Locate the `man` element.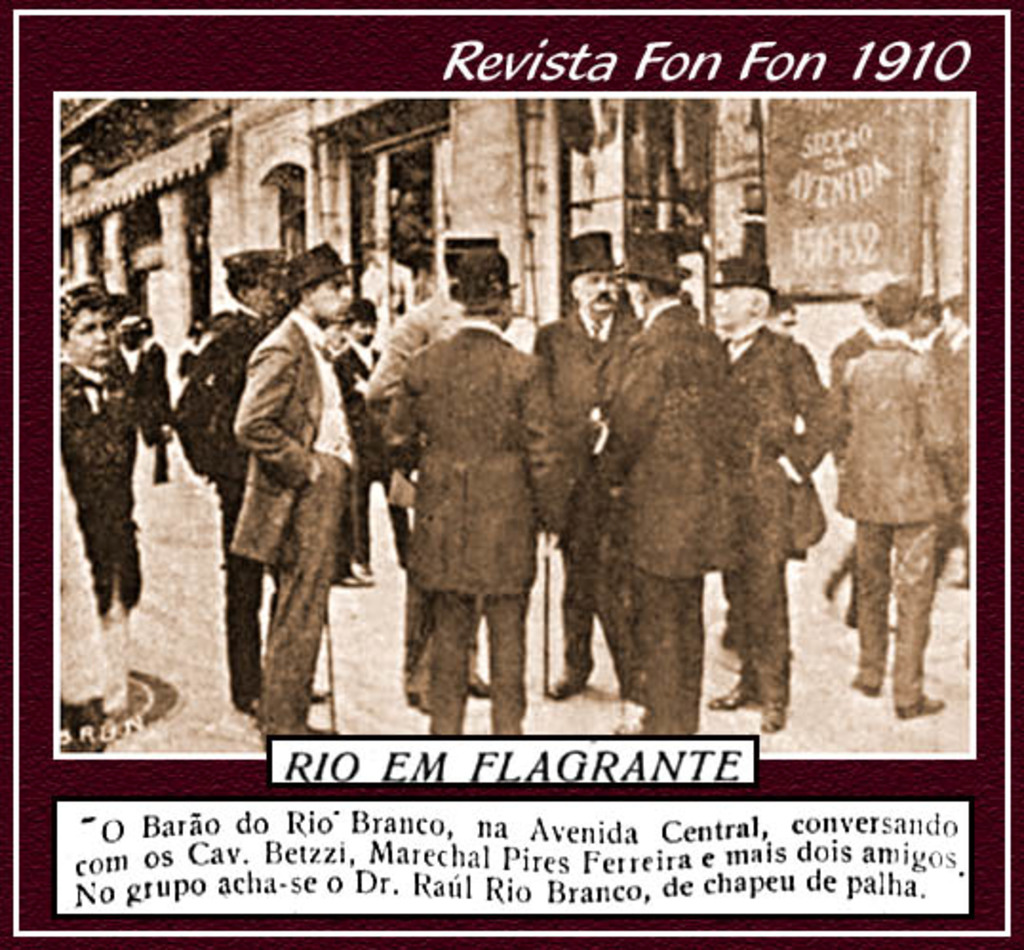
Element bbox: box(588, 223, 746, 737).
